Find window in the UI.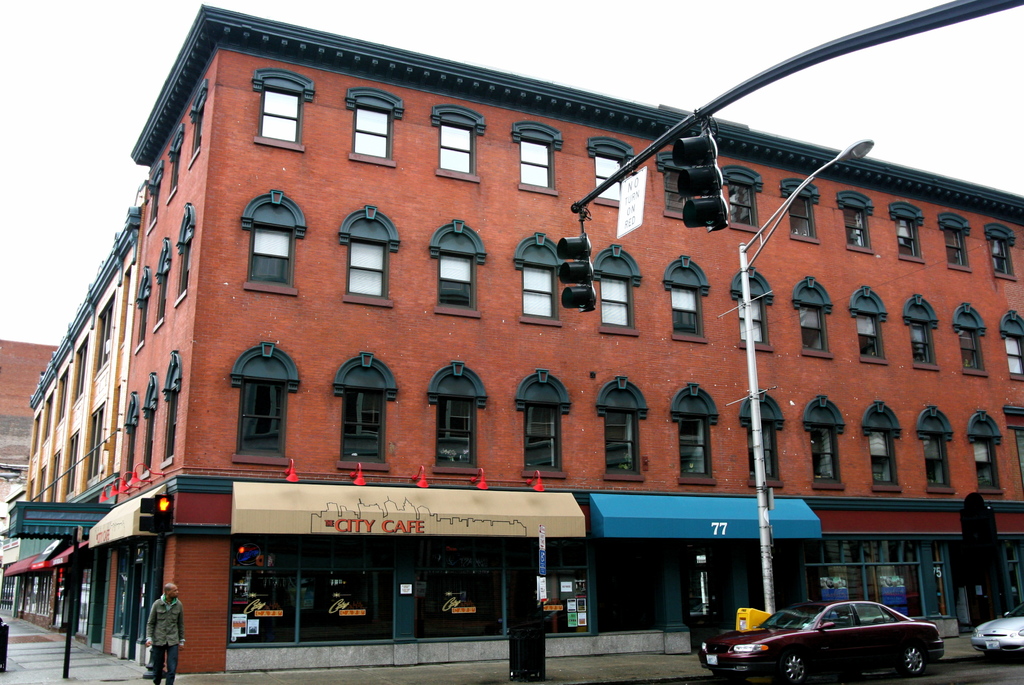
UI element at [426,227,481,310].
